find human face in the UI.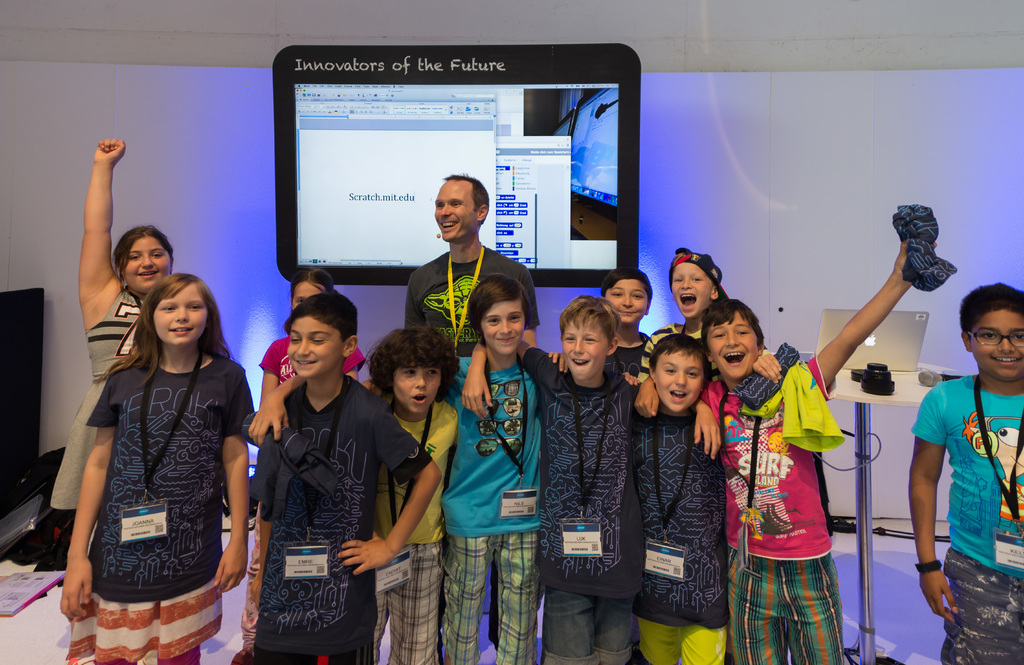
UI element at BBox(604, 277, 652, 324).
